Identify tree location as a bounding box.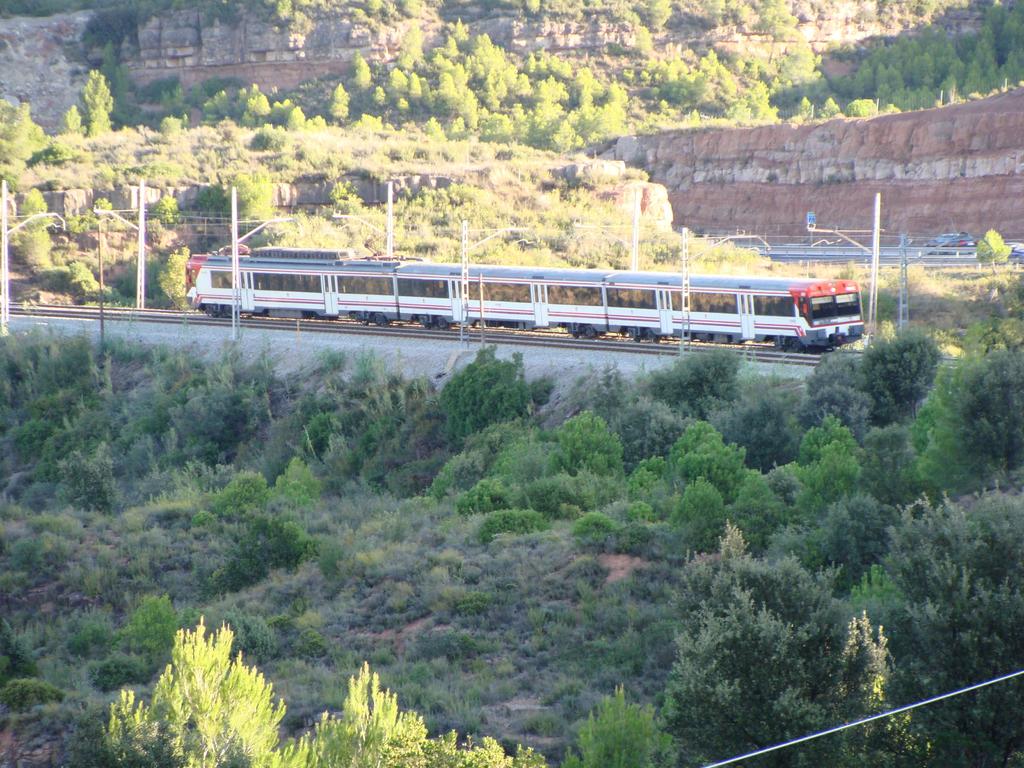
[14, 186, 55, 242].
